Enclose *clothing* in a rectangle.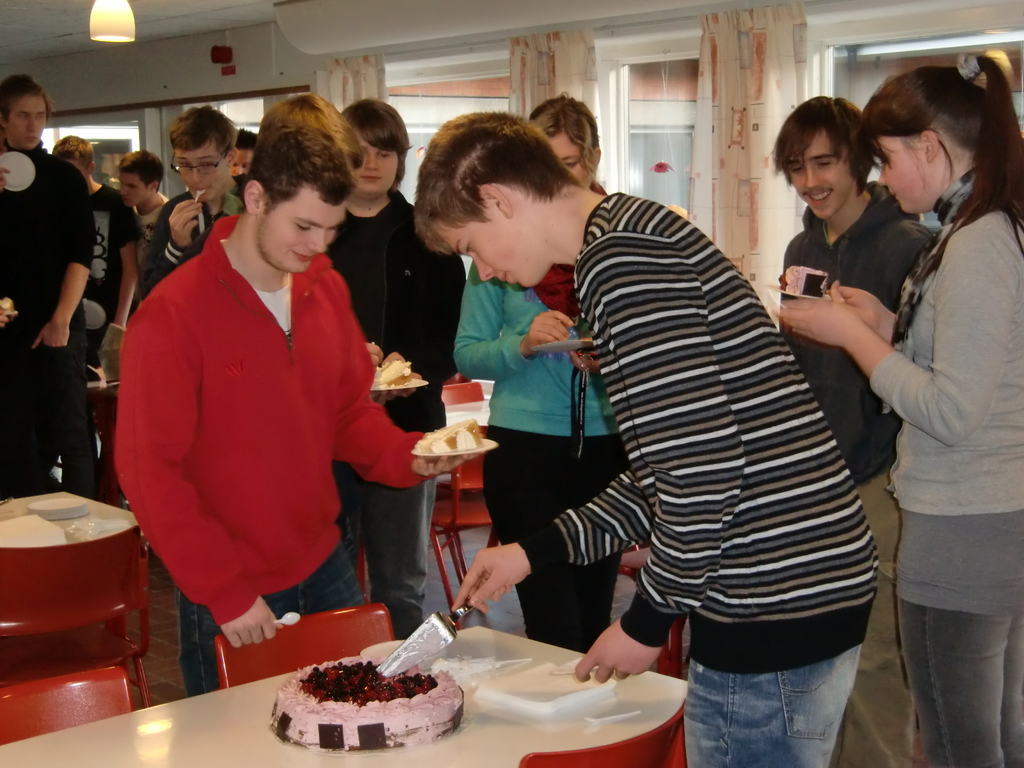
[left=140, top=187, right=235, bottom=294].
